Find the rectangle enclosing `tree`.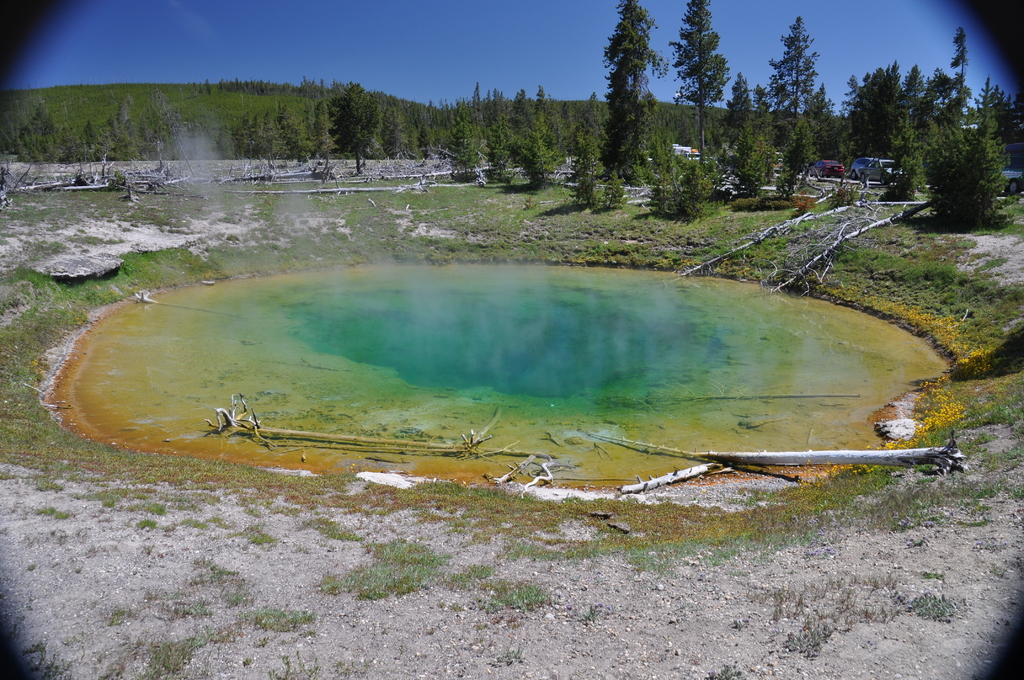
<bbox>606, 2, 668, 178</bbox>.
